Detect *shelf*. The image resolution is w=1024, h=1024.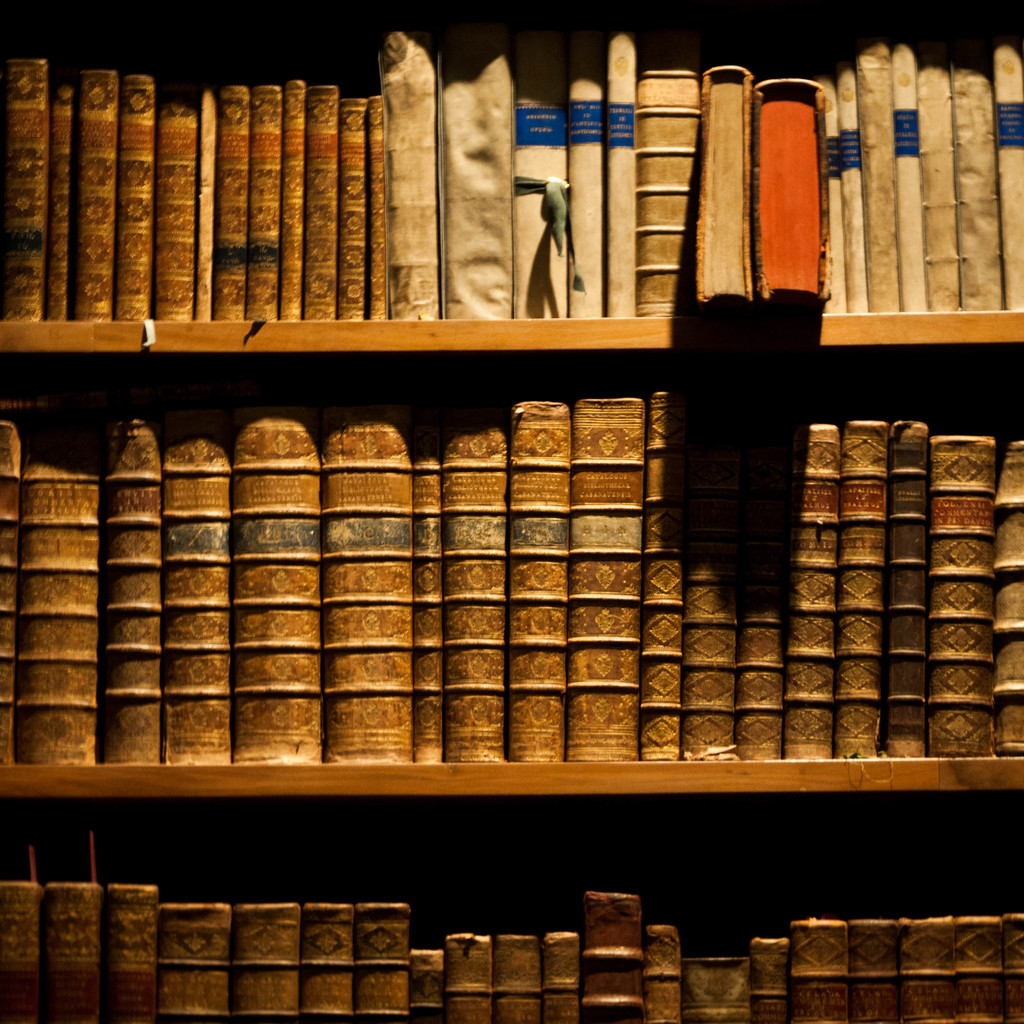
0 378 1023 768.
